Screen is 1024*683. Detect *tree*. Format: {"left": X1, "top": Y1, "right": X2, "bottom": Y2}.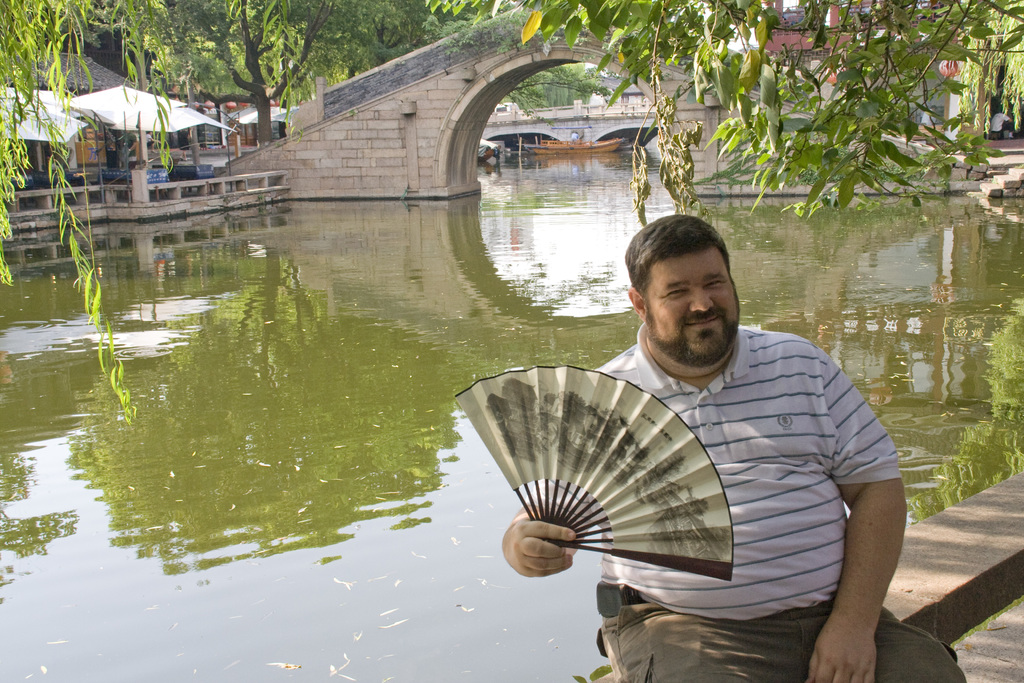
{"left": 115, "top": 0, "right": 401, "bottom": 147}.
